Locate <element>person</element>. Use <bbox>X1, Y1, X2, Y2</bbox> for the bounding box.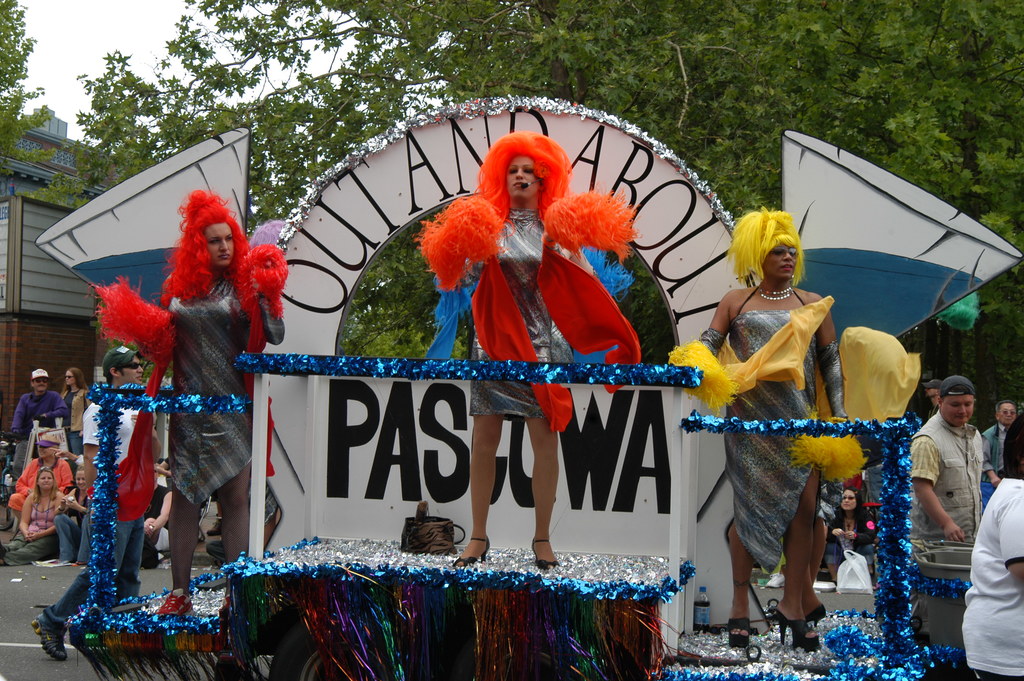
<bbox>924, 372, 950, 416</bbox>.
